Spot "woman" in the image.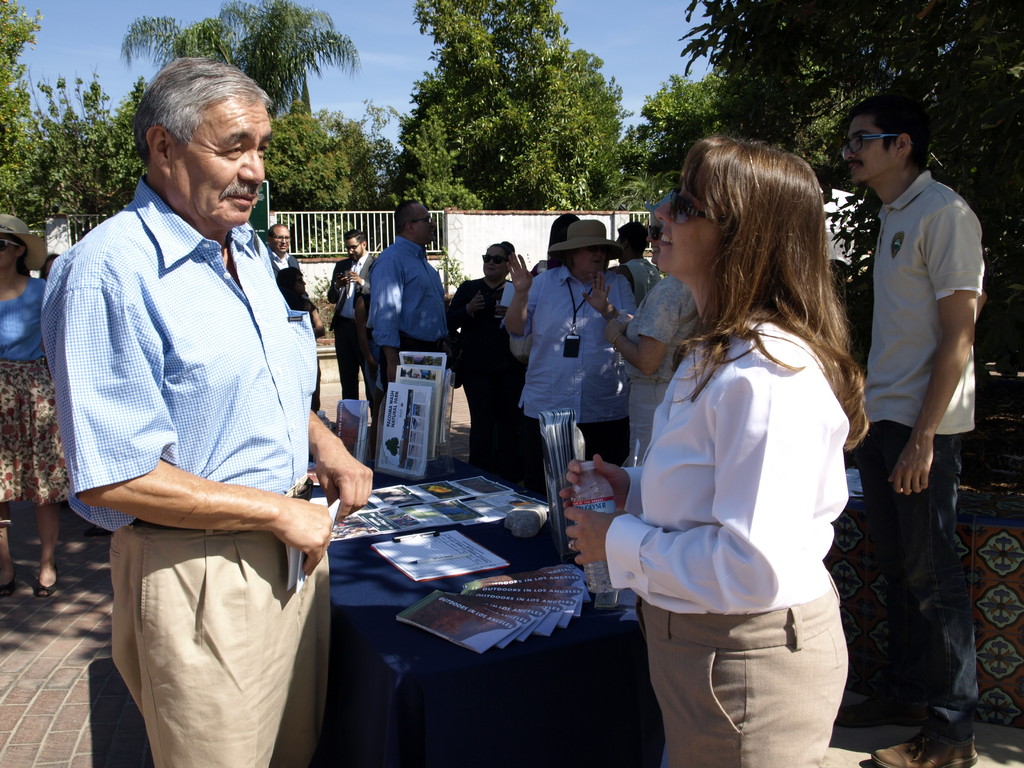
"woman" found at detection(40, 253, 61, 280).
